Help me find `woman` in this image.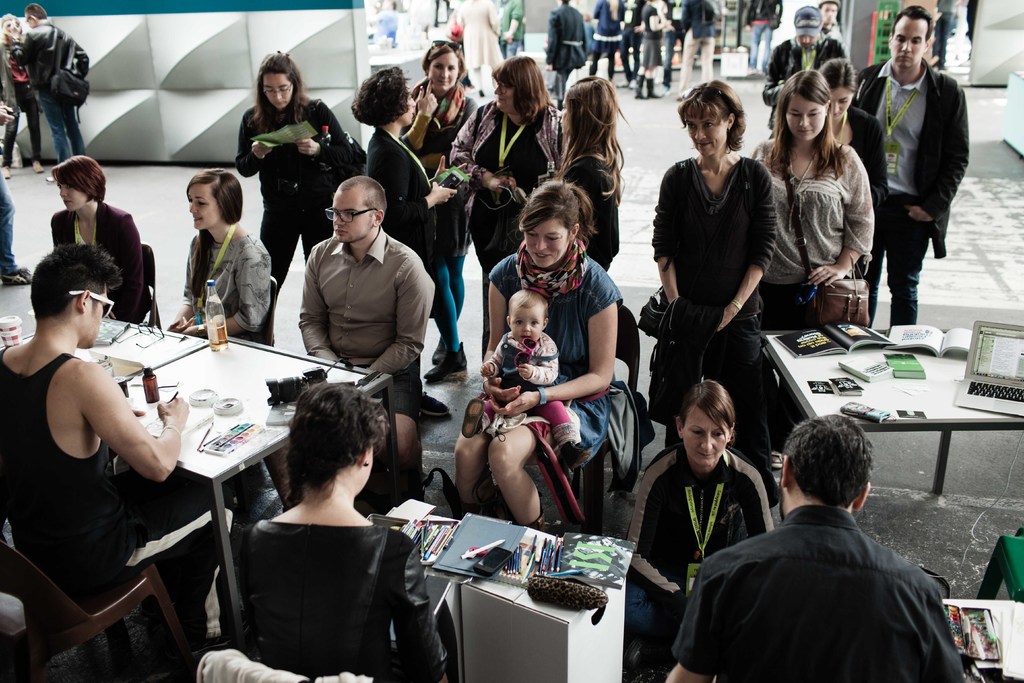
Found it: 47:151:152:322.
